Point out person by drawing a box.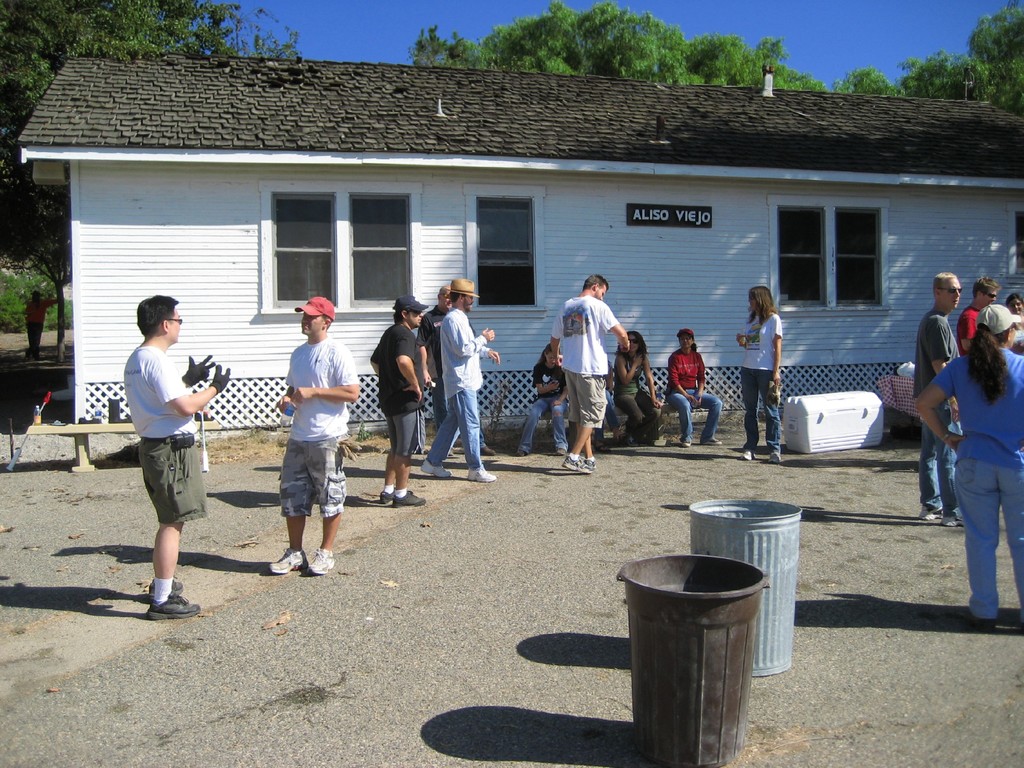
x1=1011, y1=291, x2=1023, y2=352.
